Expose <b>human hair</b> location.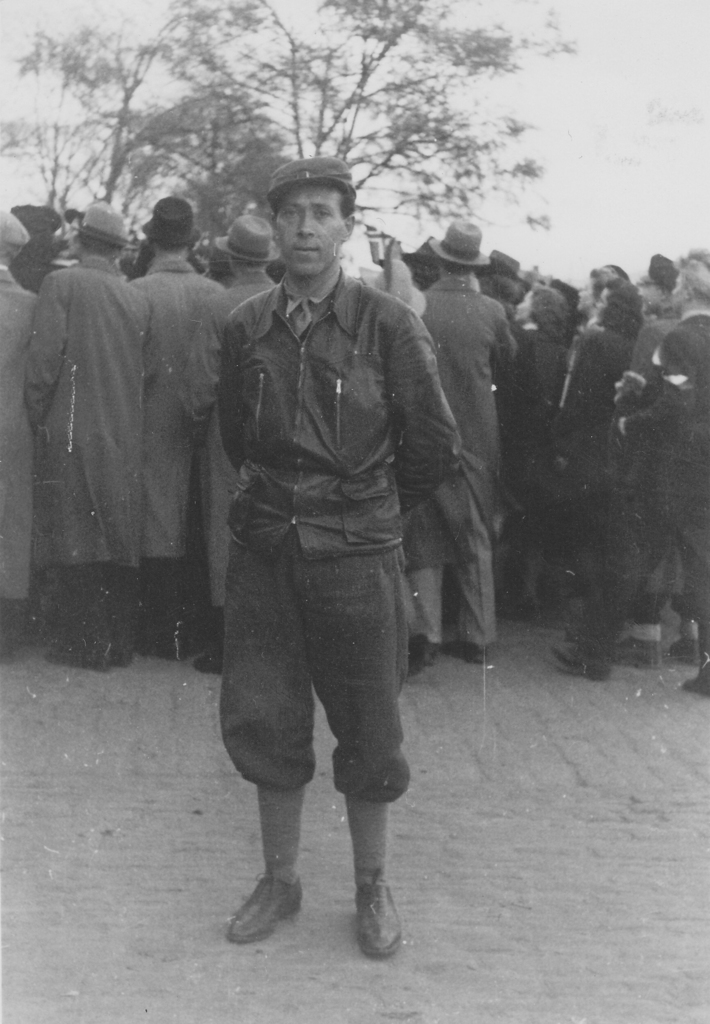
Exposed at box=[440, 262, 475, 280].
